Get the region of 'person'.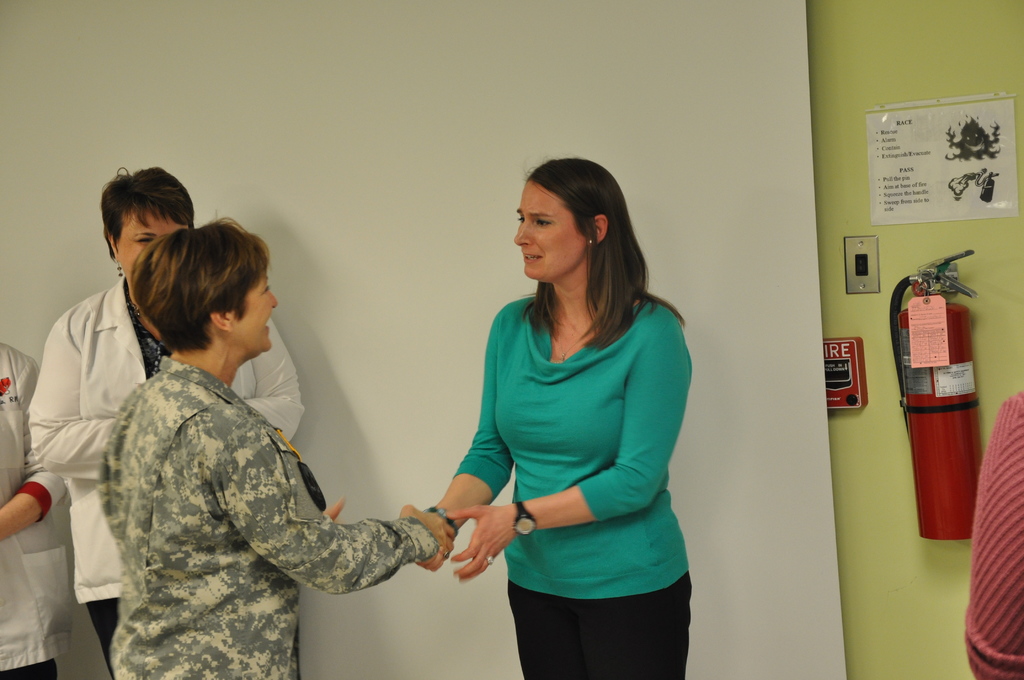
[0, 338, 75, 679].
